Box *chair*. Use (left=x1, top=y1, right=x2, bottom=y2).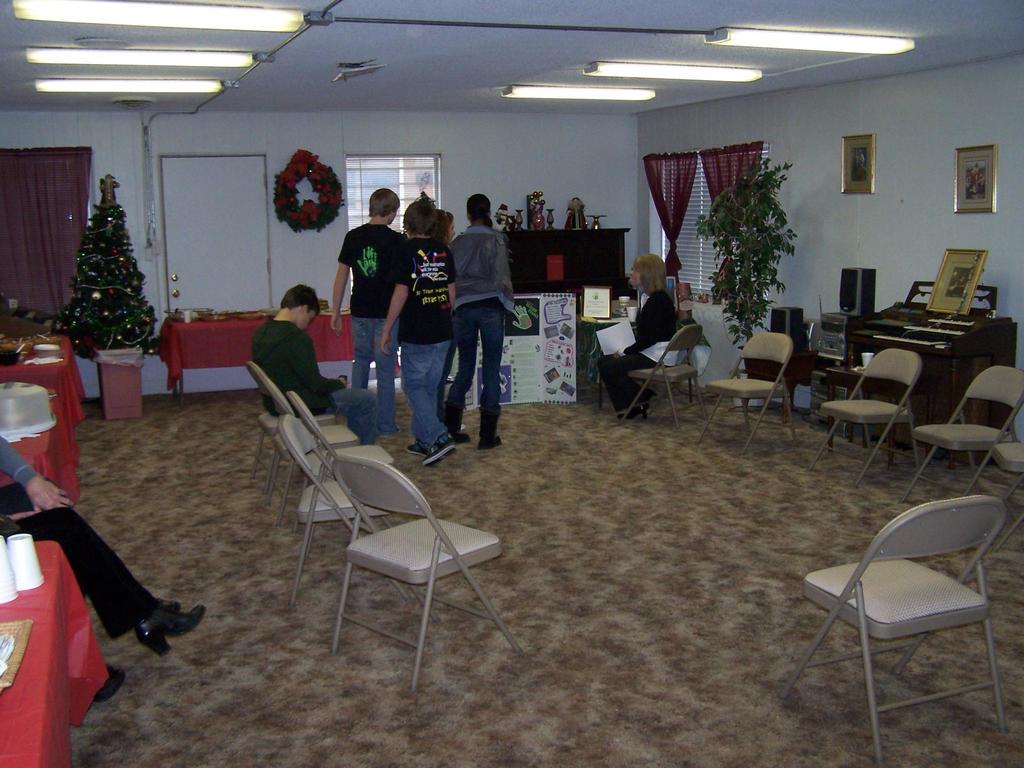
(left=698, top=335, right=795, bottom=459).
